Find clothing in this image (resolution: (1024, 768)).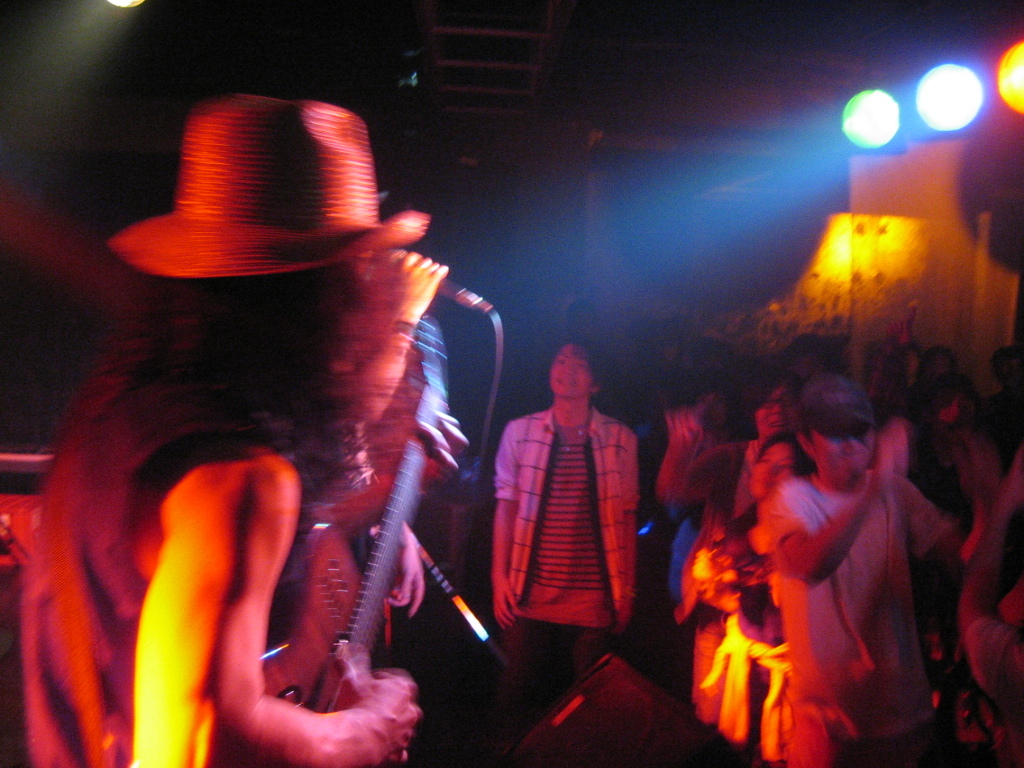
<region>676, 441, 759, 732</region>.
